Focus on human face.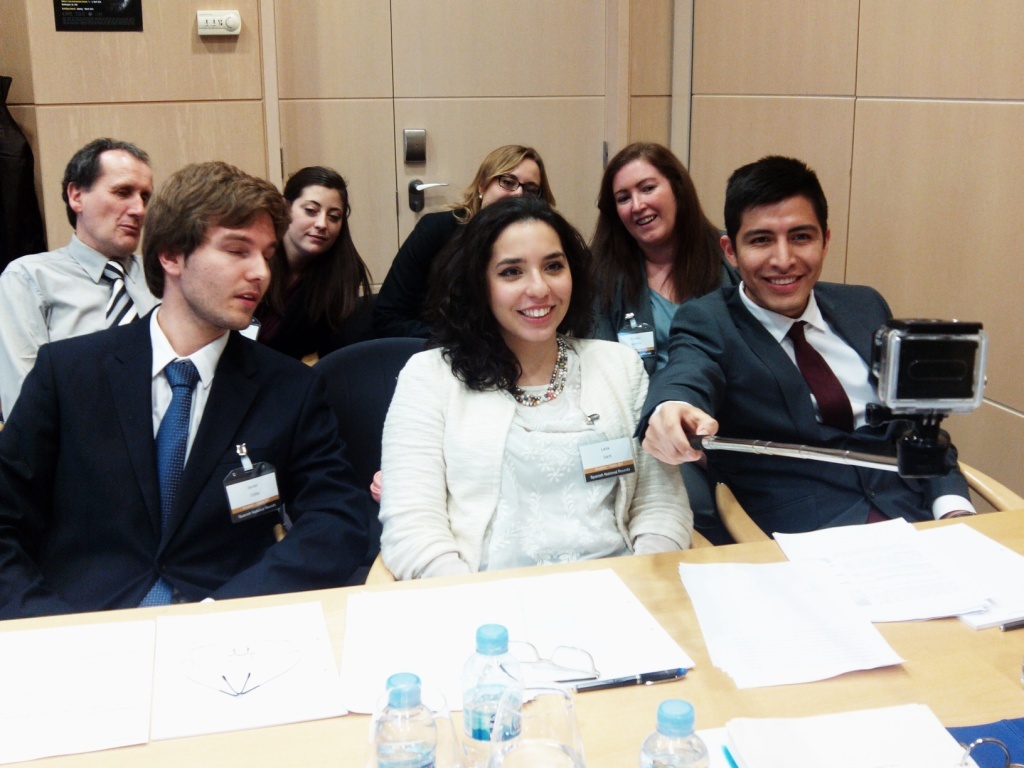
Focused at 739/202/825/310.
